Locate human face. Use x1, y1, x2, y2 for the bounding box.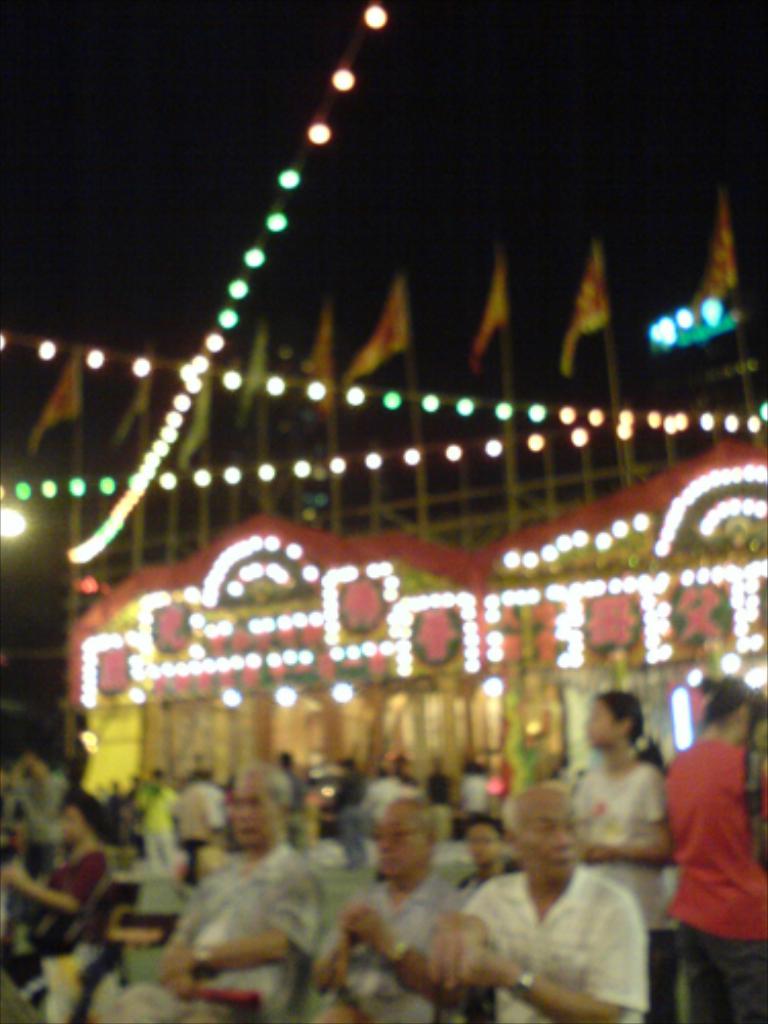
231, 780, 276, 848.
